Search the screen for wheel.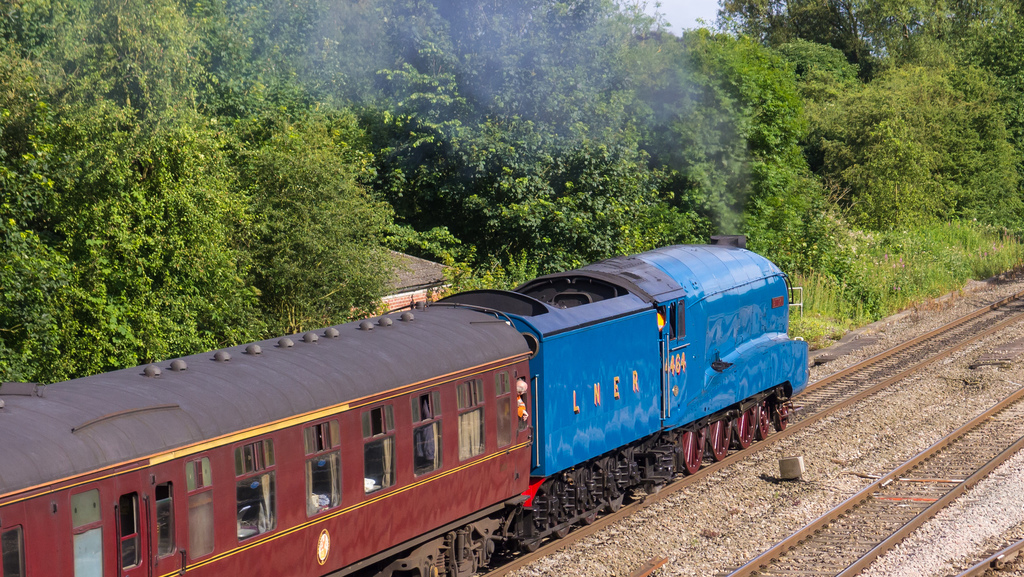
Found at locate(552, 524, 568, 537).
